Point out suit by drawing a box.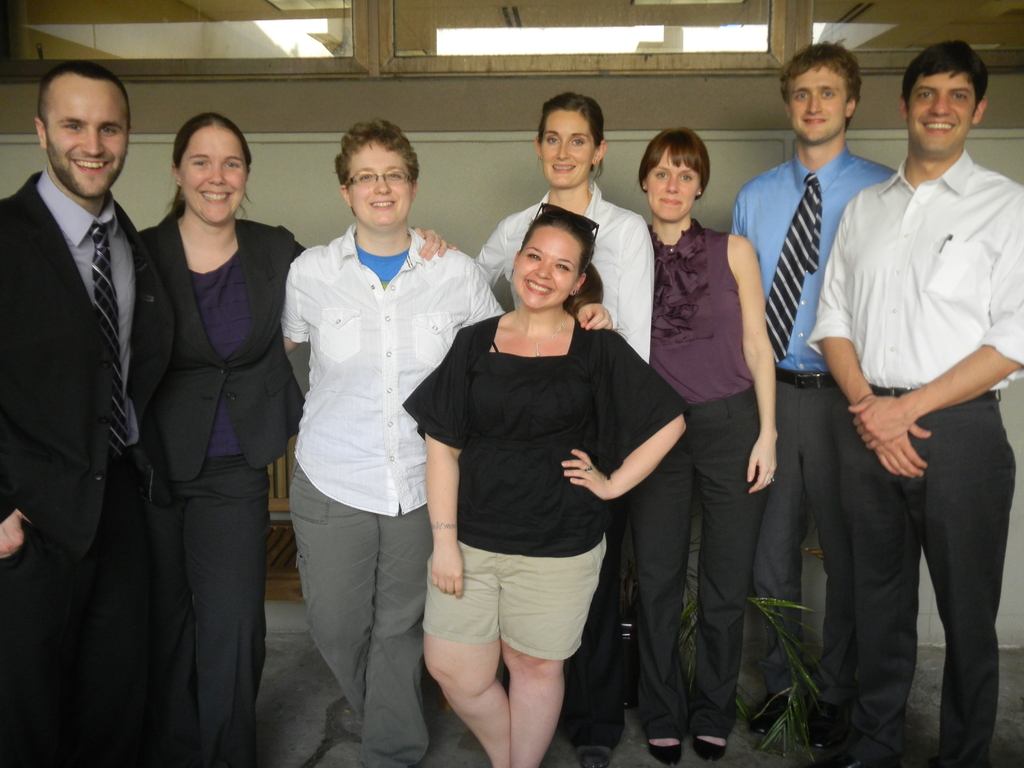
BBox(88, 74, 266, 746).
